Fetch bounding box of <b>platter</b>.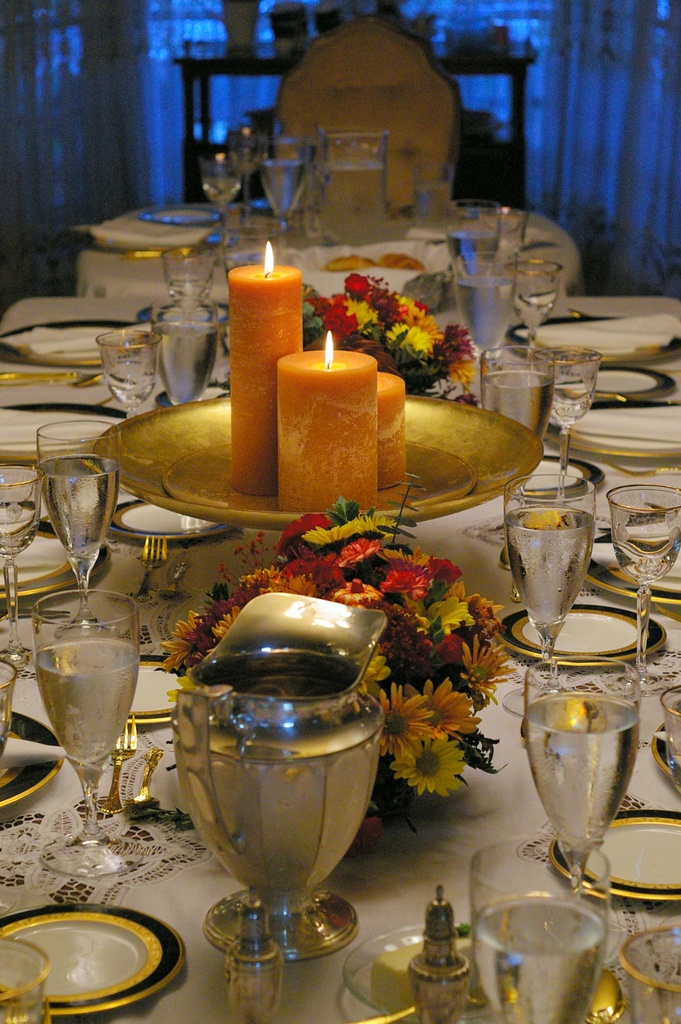
Bbox: detection(501, 604, 666, 671).
